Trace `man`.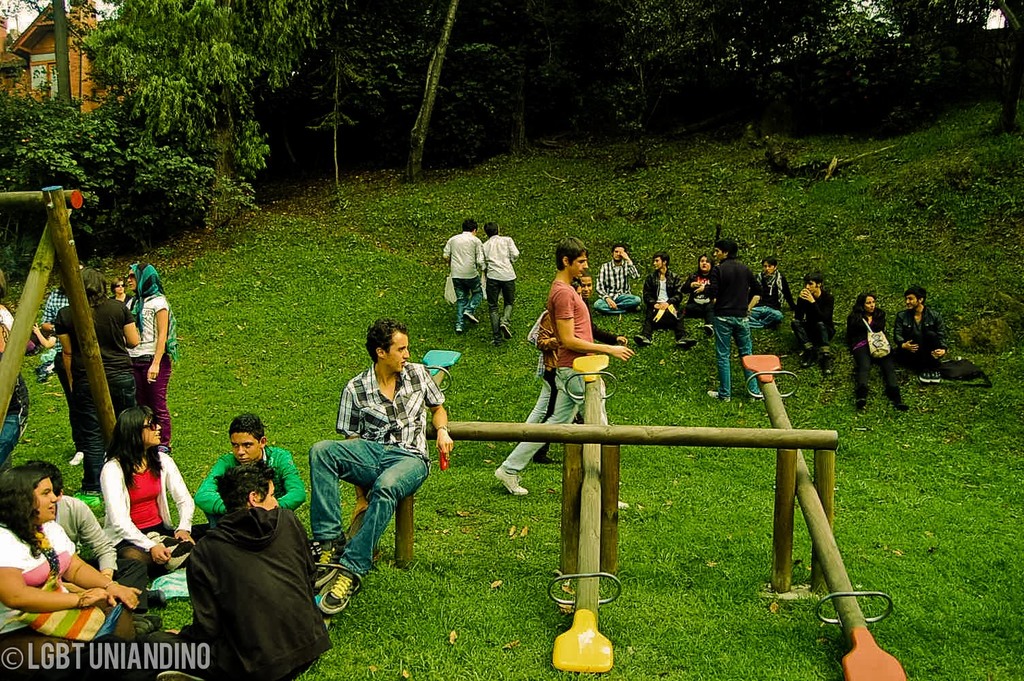
Traced to [793, 268, 841, 381].
